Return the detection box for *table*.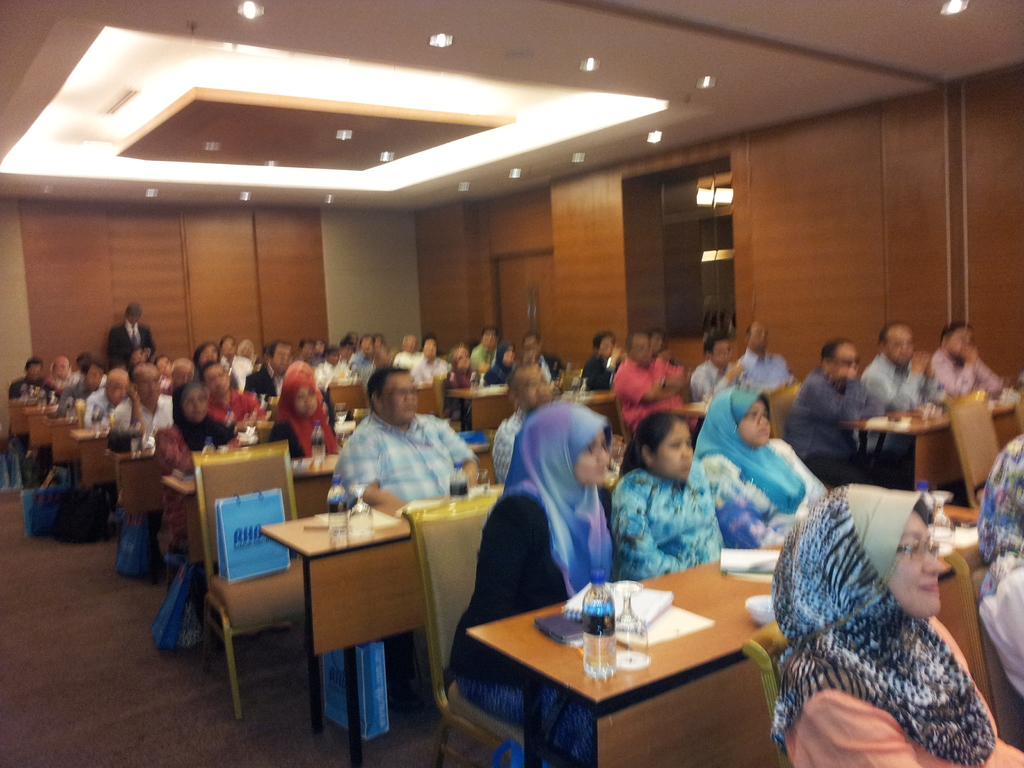
<box>49,410,80,460</box>.
